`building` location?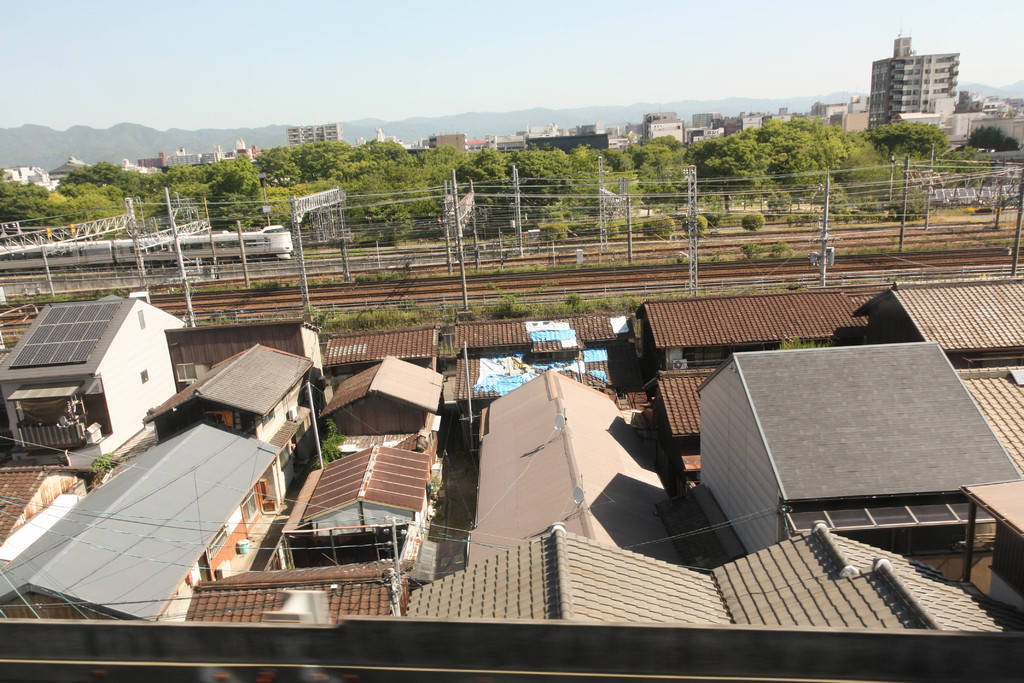
1/421/284/632
